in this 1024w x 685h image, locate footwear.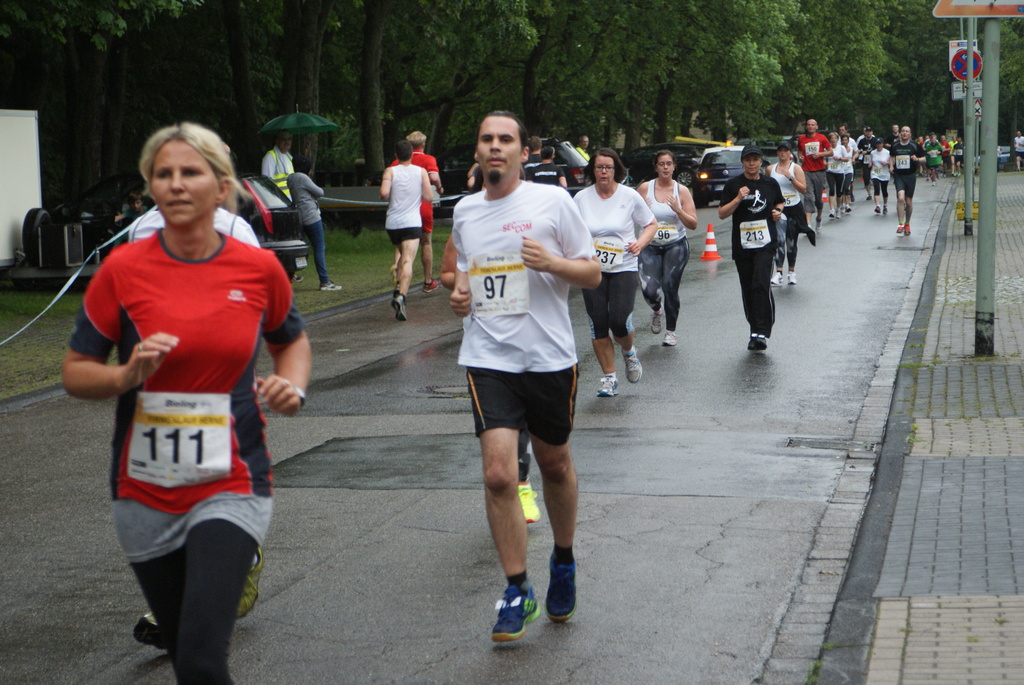
Bounding box: box(620, 341, 644, 384).
